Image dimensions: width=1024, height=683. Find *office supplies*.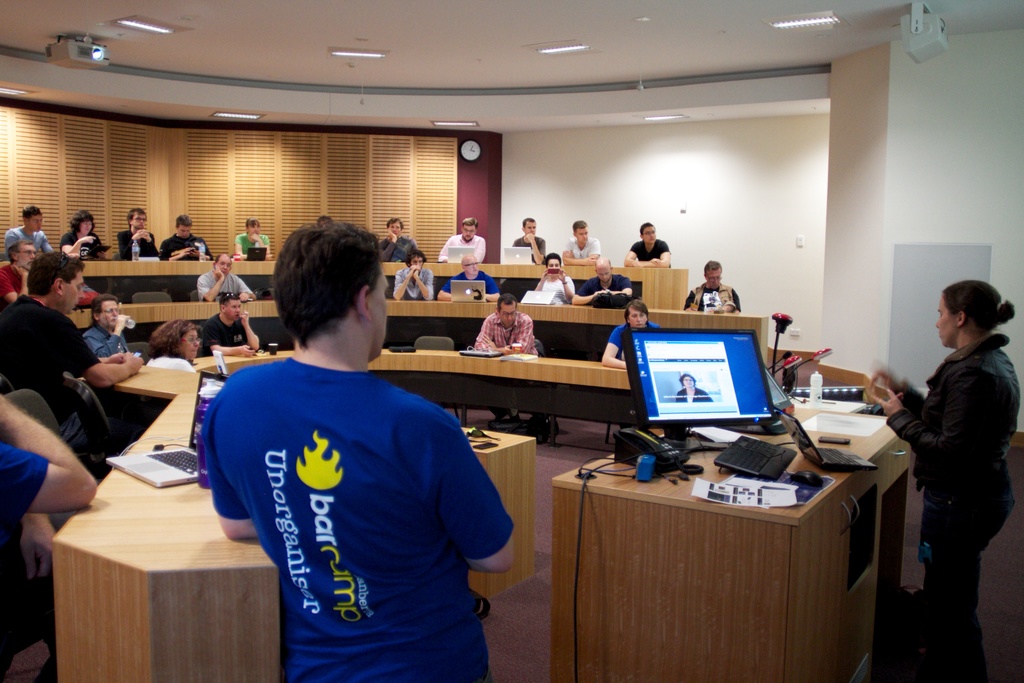
788,390,872,407.
